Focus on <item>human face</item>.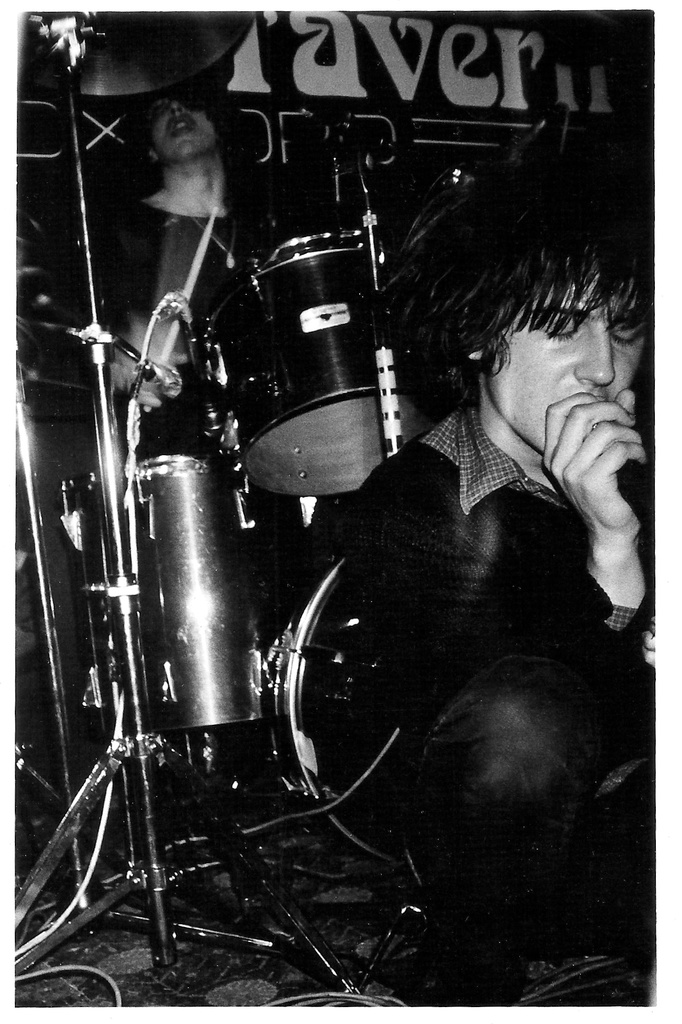
Focused at 493/256/649/449.
